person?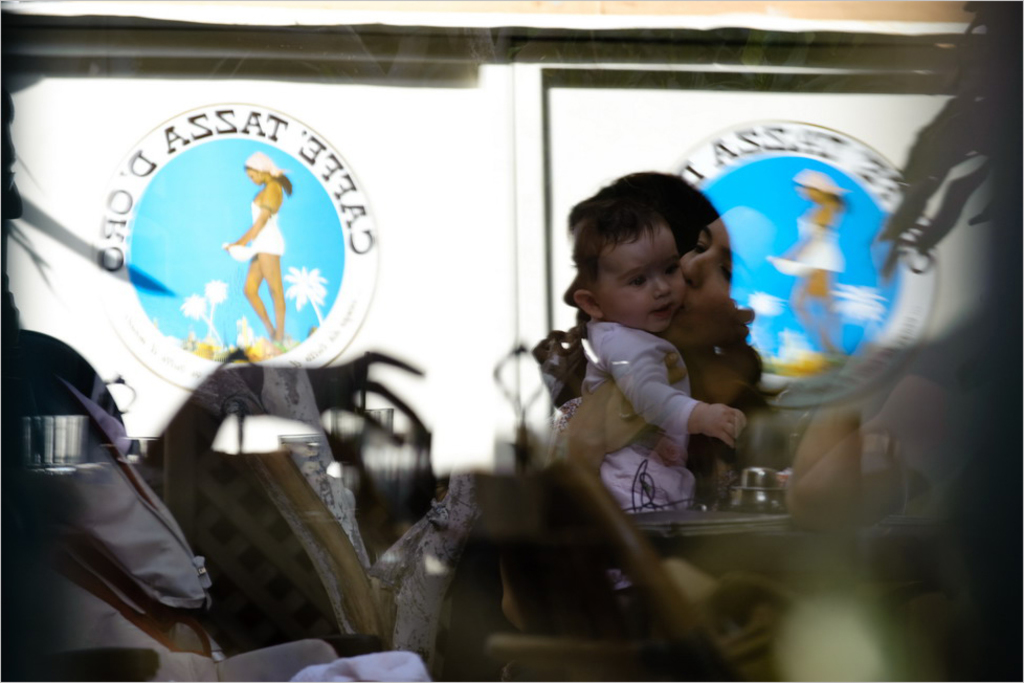
<region>226, 155, 290, 353</region>
